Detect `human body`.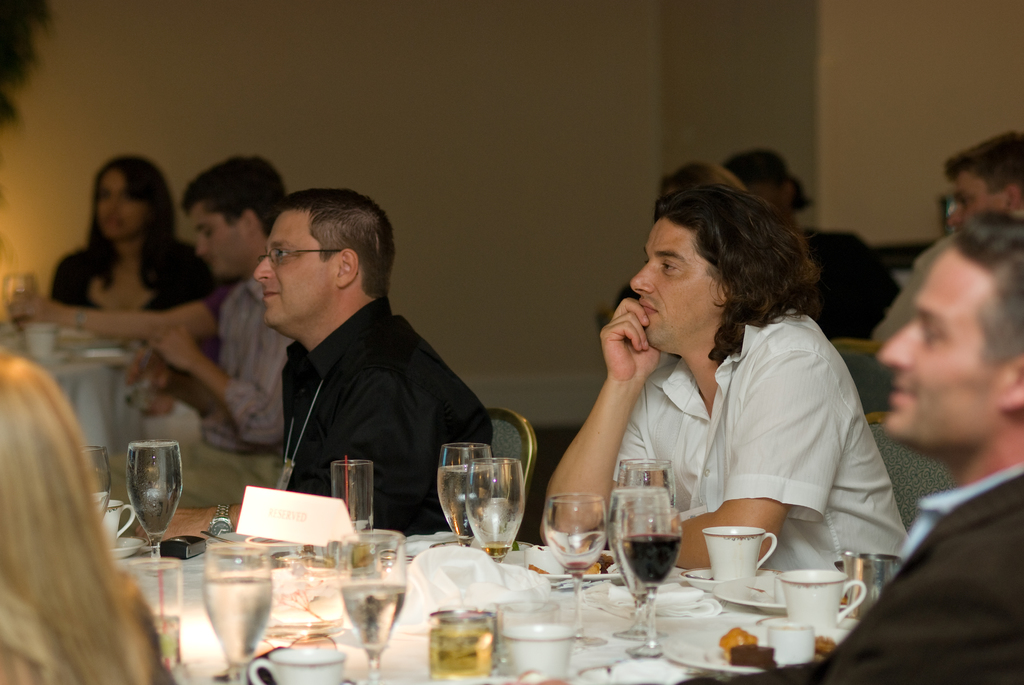
Detected at 4/362/177/681.
